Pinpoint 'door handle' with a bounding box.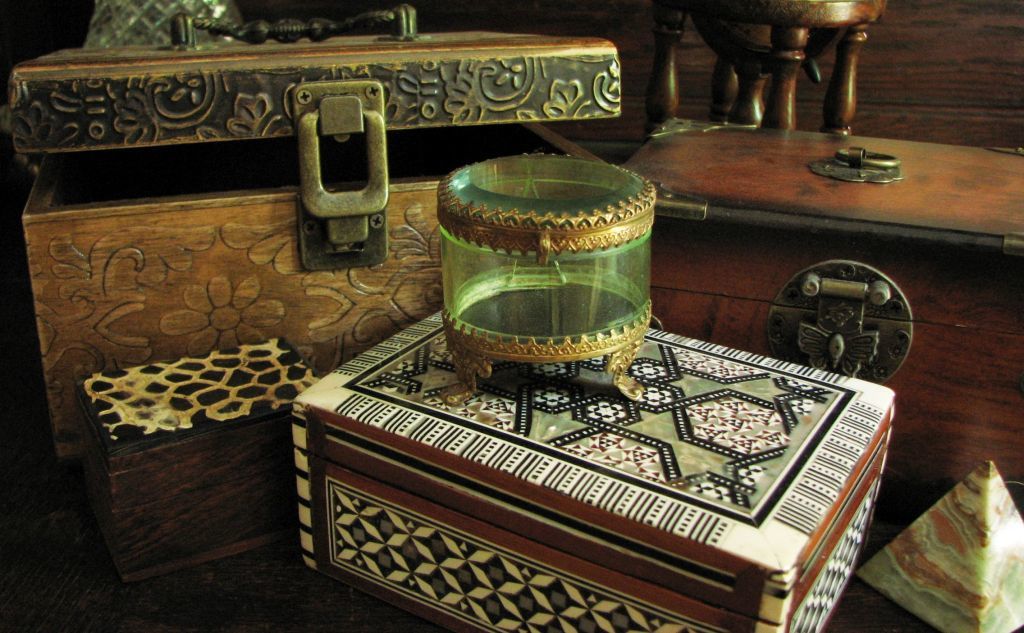
x1=287, y1=81, x2=397, y2=252.
